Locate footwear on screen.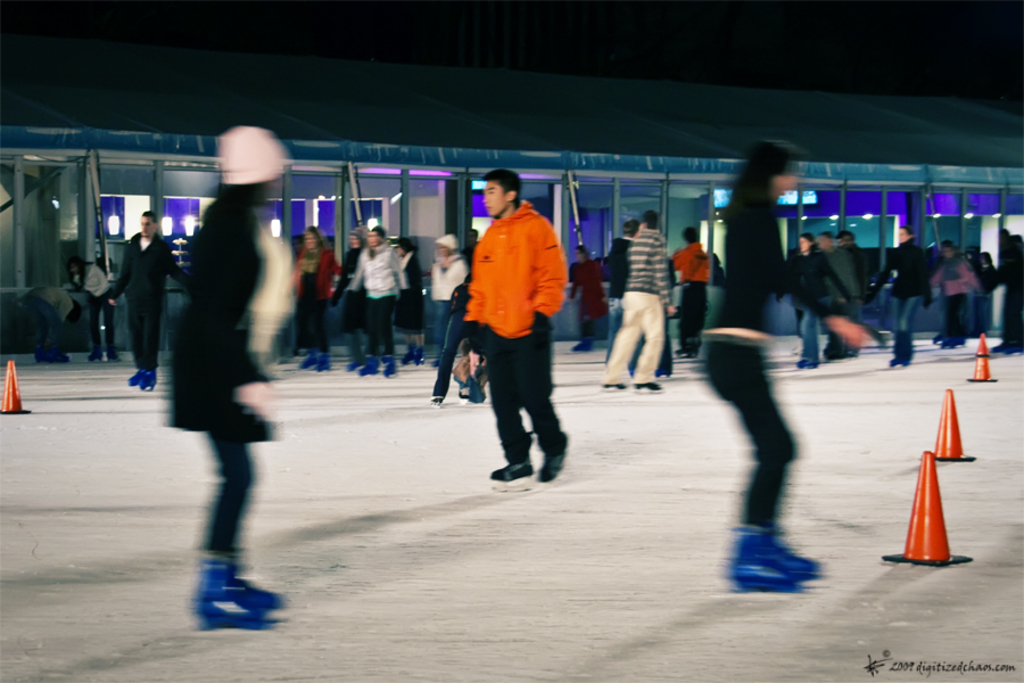
On screen at (232, 563, 286, 611).
